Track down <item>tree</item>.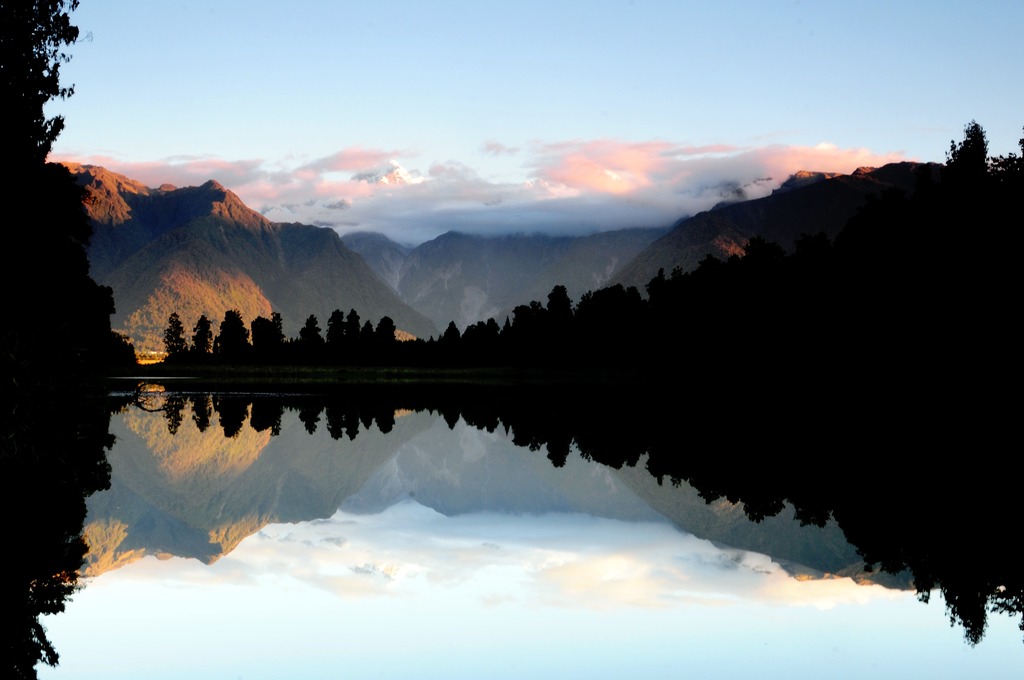
Tracked to 254:319:275:351.
